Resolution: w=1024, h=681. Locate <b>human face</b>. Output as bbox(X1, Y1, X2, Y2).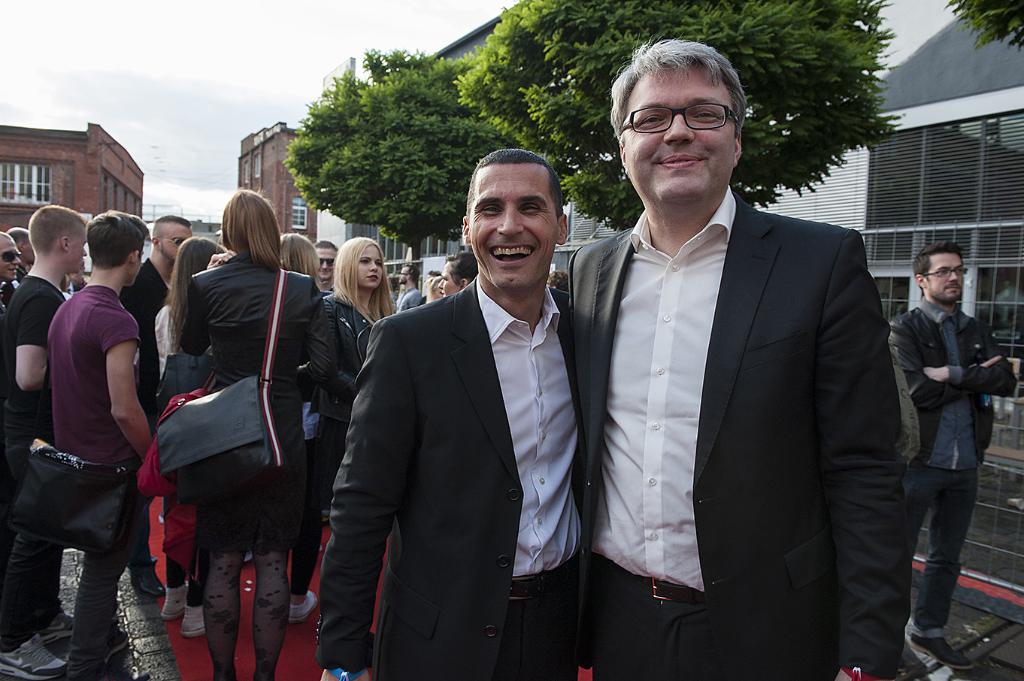
bbox(626, 61, 735, 198).
